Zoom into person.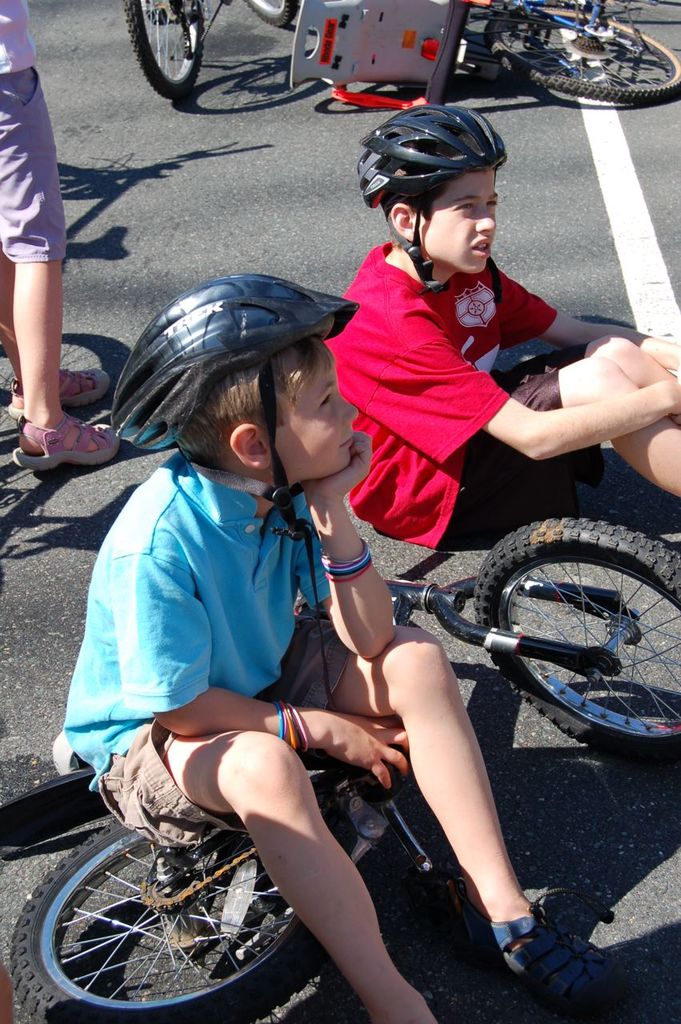
Zoom target: select_region(111, 164, 565, 1022).
